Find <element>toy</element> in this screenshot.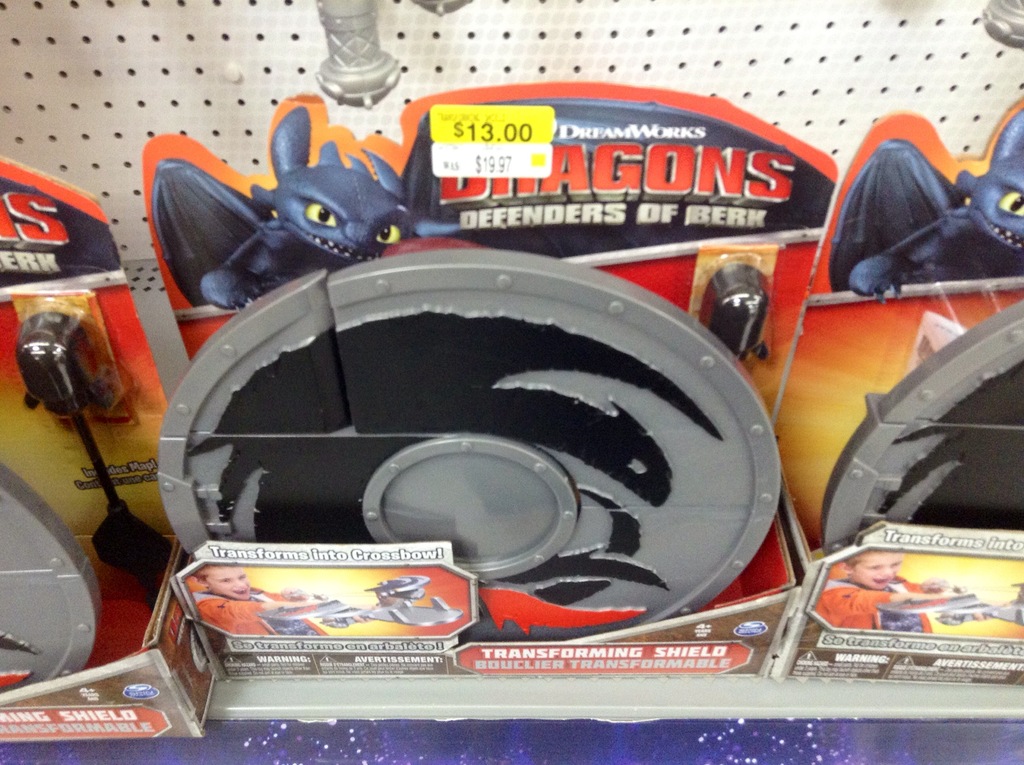
The bounding box for <element>toy</element> is <bbox>0, 459, 111, 709</bbox>.
